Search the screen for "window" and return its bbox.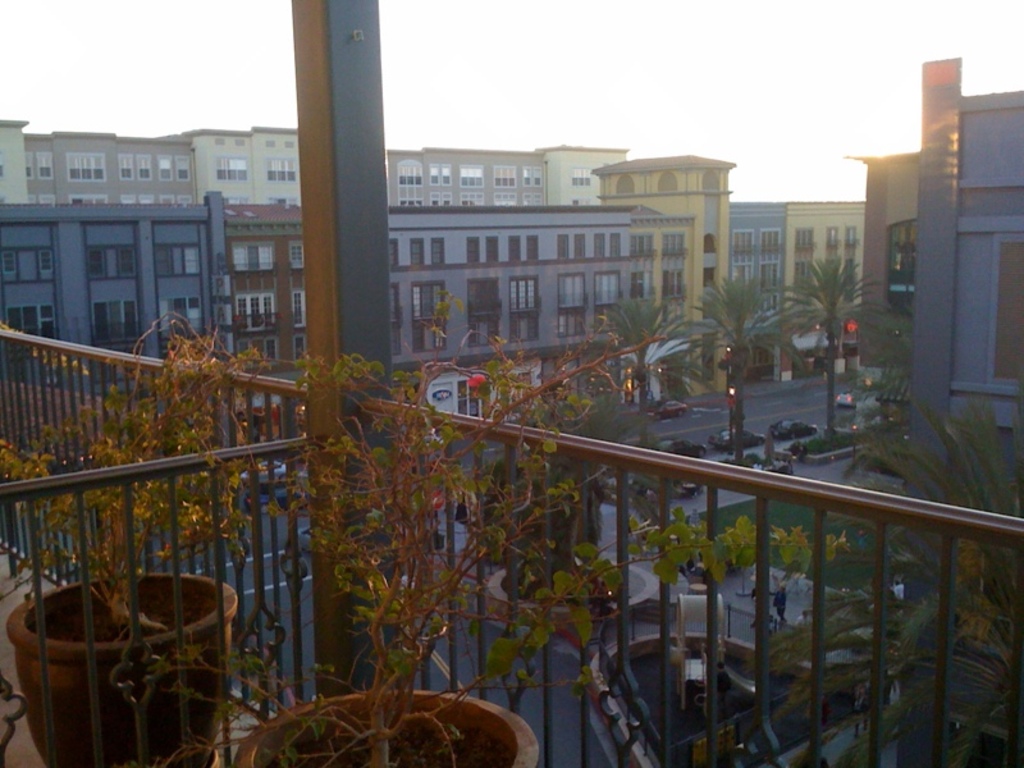
Found: [792,227,814,255].
